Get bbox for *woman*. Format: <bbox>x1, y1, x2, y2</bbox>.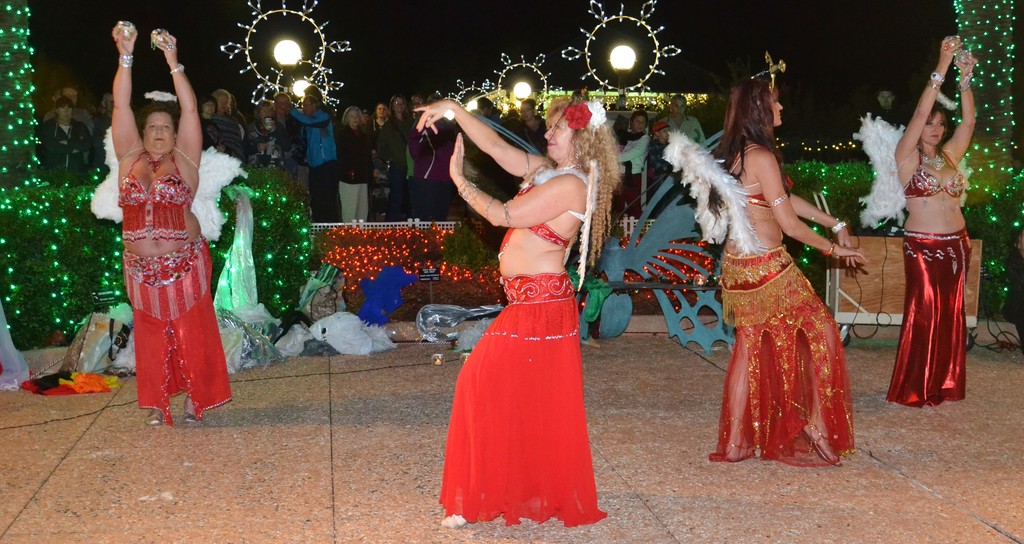
<bbox>853, 31, 979, 390</bbox>.
